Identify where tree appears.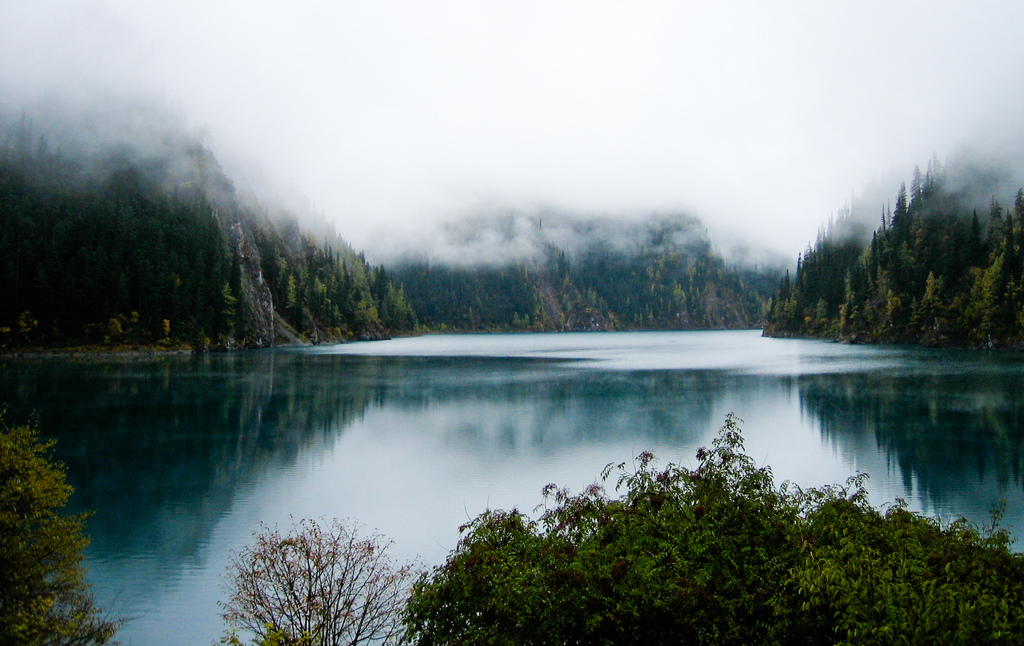
Appears at 0 405 138 645.
